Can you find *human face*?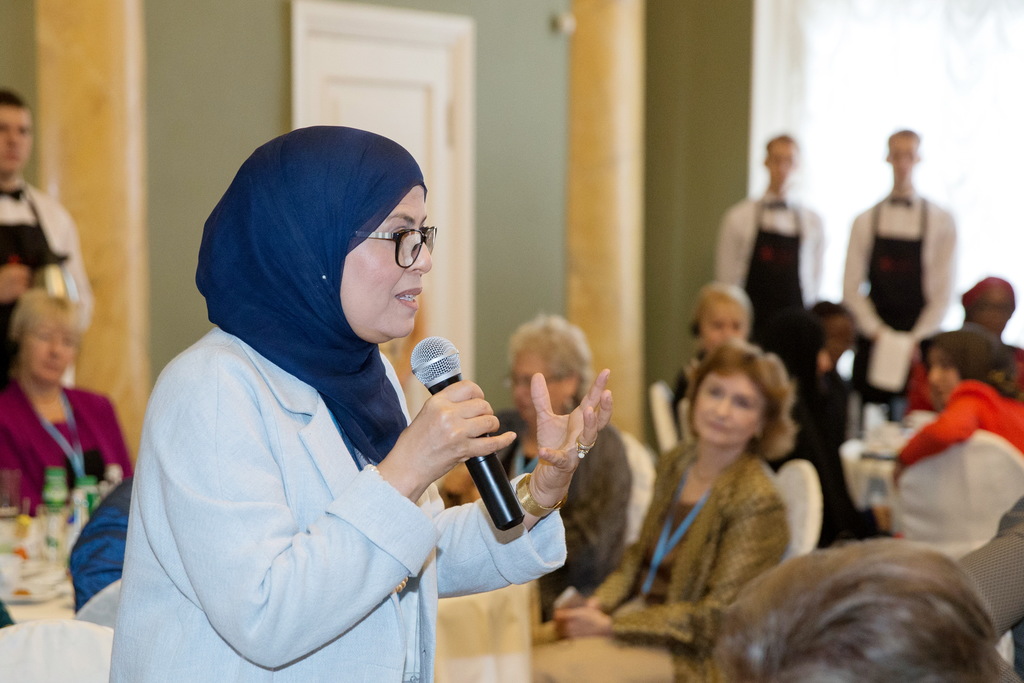
Yes, bounding box: 24/310/83/385.
